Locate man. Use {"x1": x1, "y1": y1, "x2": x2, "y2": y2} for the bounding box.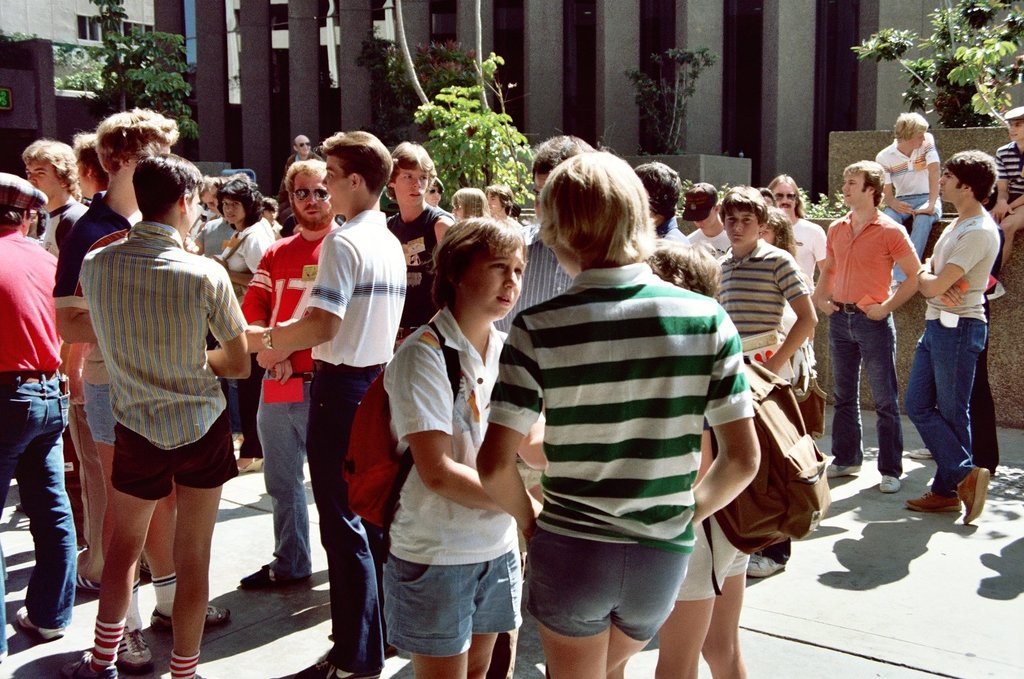
{"x1": 21, "y1": 137, "x2": 85, "y2": 549}.
